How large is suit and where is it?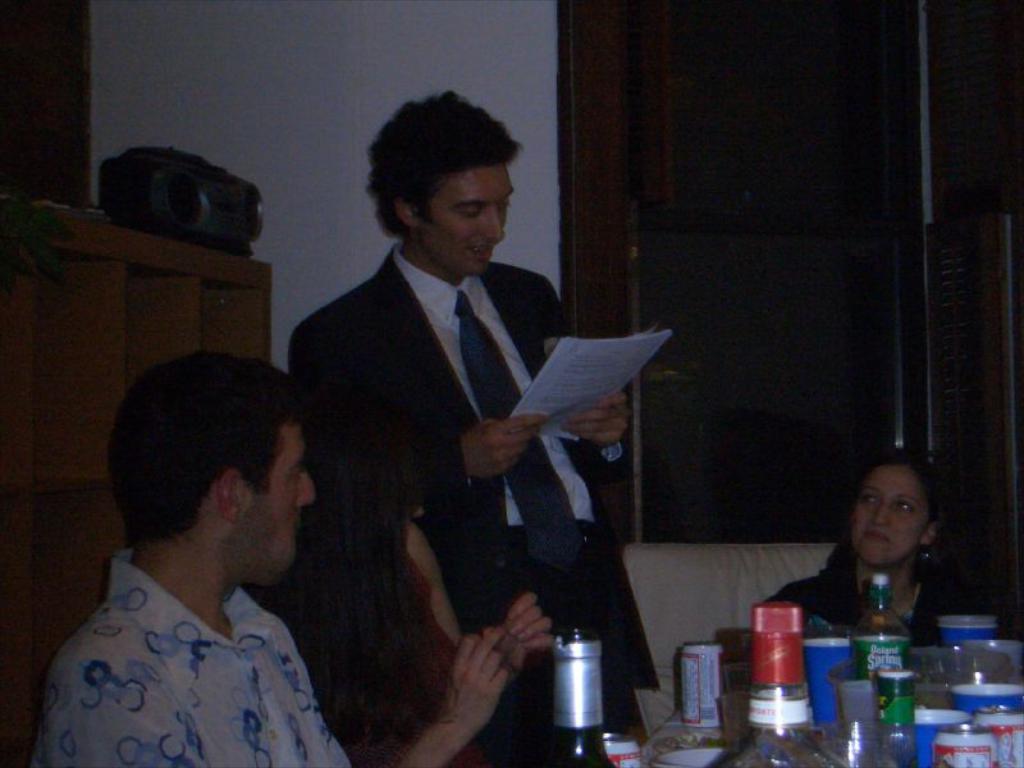
Bounding box: {"left": 291, "top": 253, "right": 659, "bottom": 767}.
